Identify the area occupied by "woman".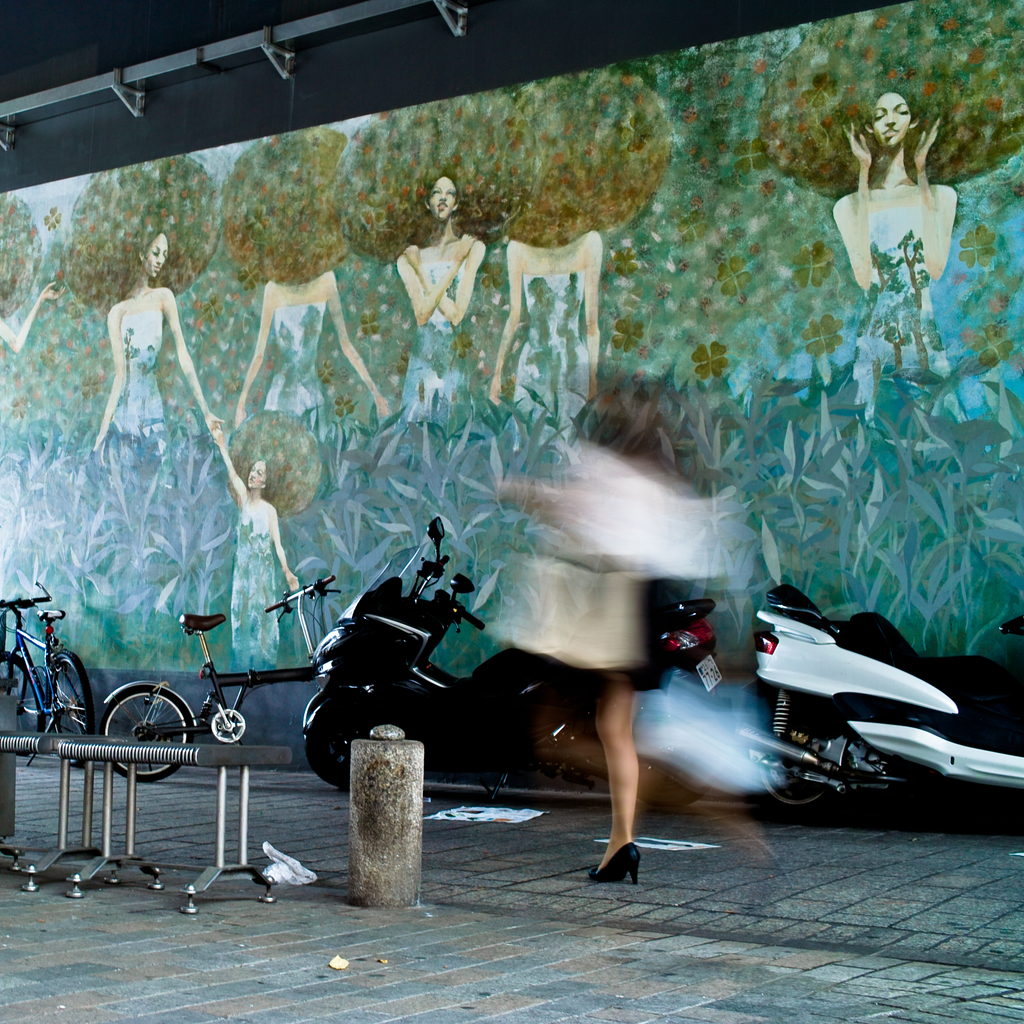
Area: detection(467, 344, 770, 869).
